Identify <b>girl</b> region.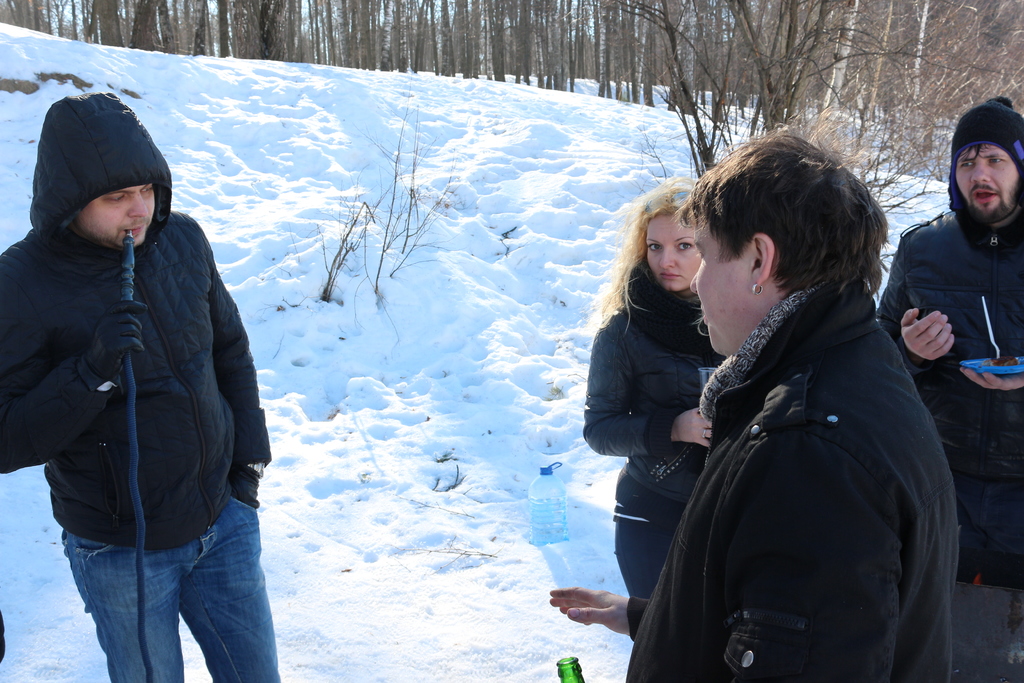
Region: <box>582,172,728,603</box>.
